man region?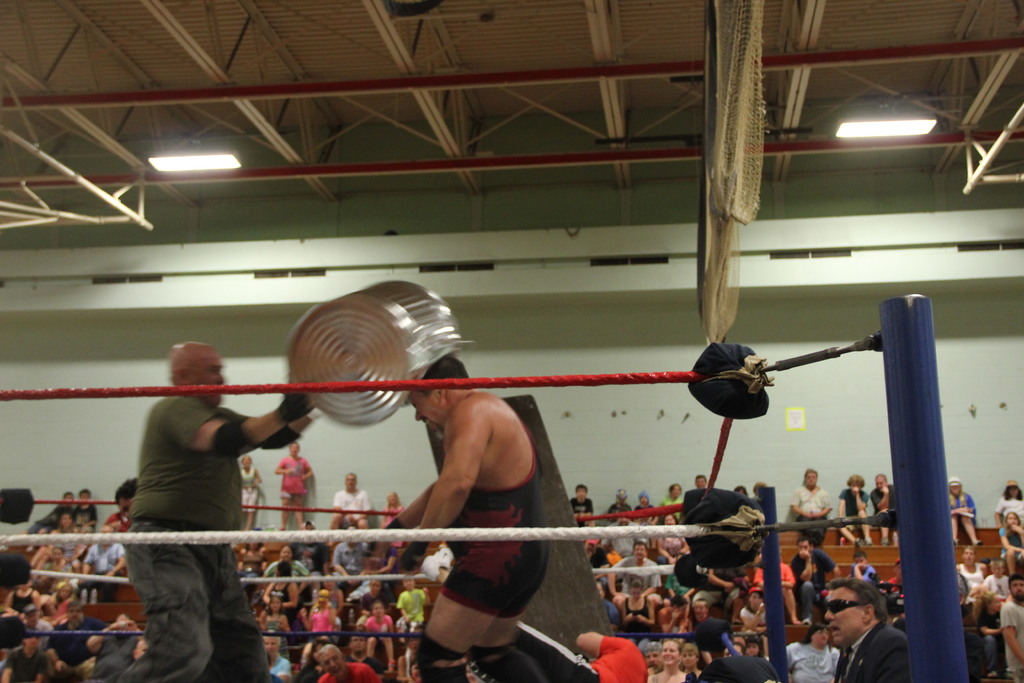
(1000, 573, 1023, 682)
